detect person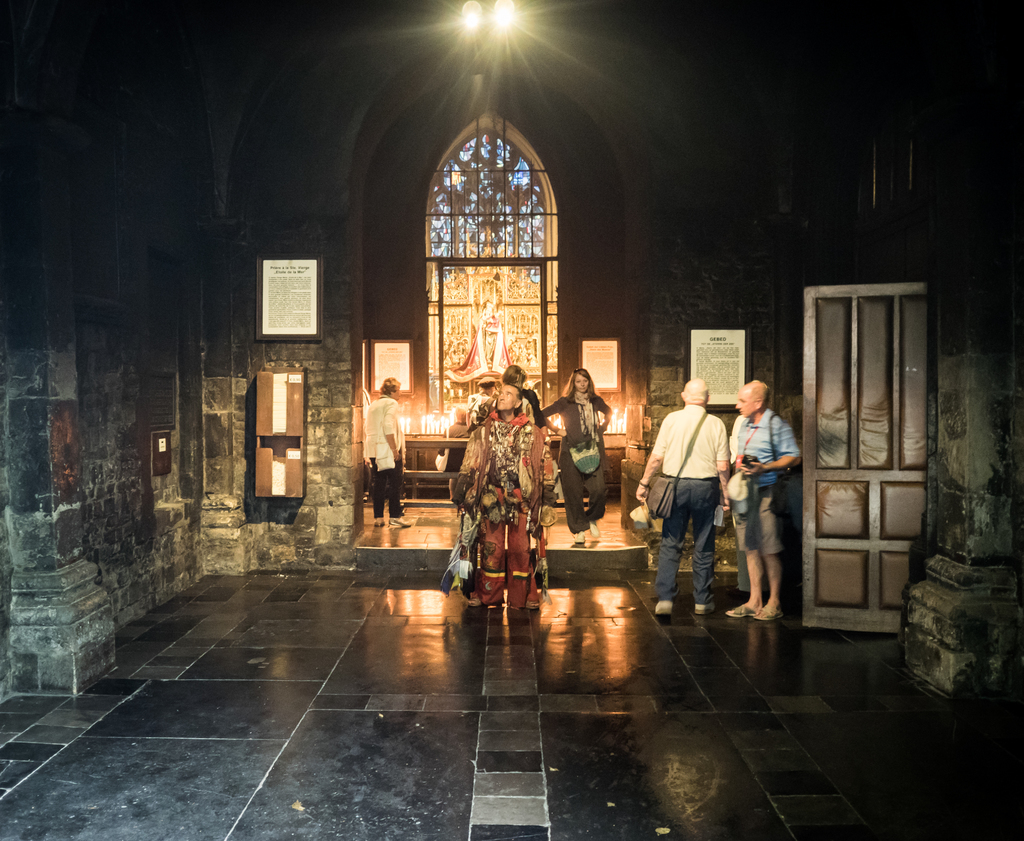
<box>721,380,798,614</box>
